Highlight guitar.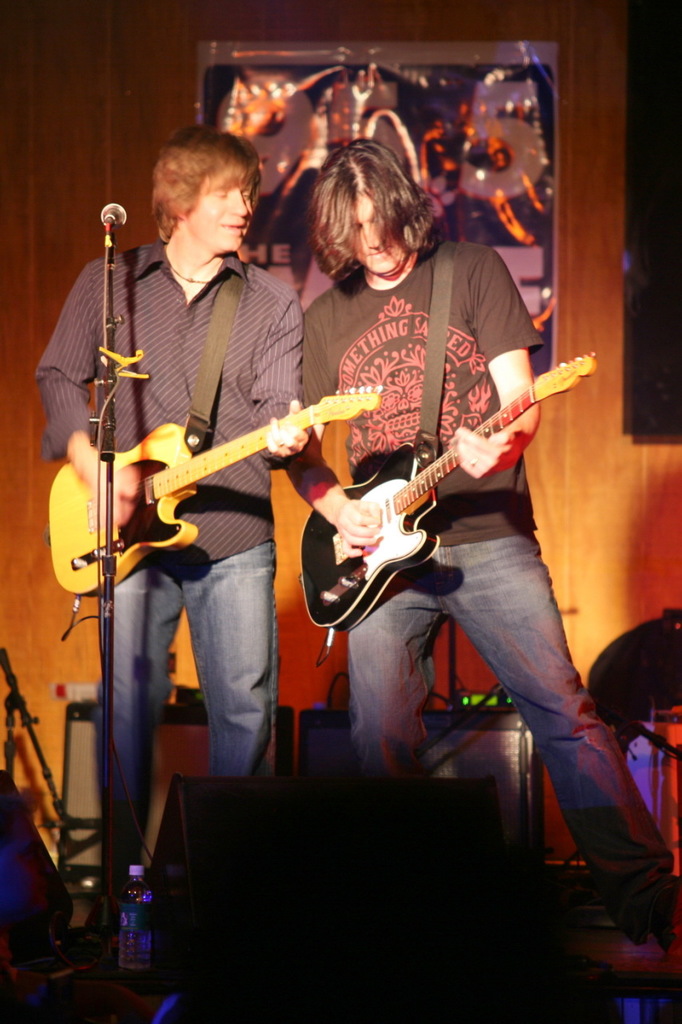
Highlighted region: 285/335/580/629.
